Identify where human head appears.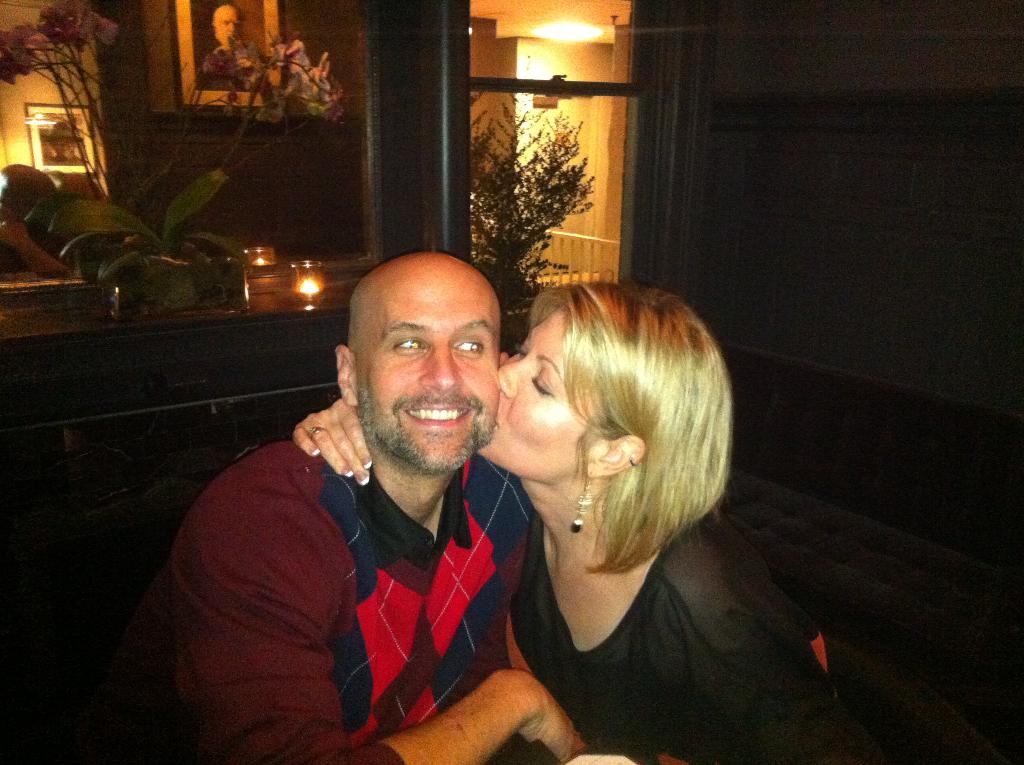
Appears at box(330, 244, 510, 456).
